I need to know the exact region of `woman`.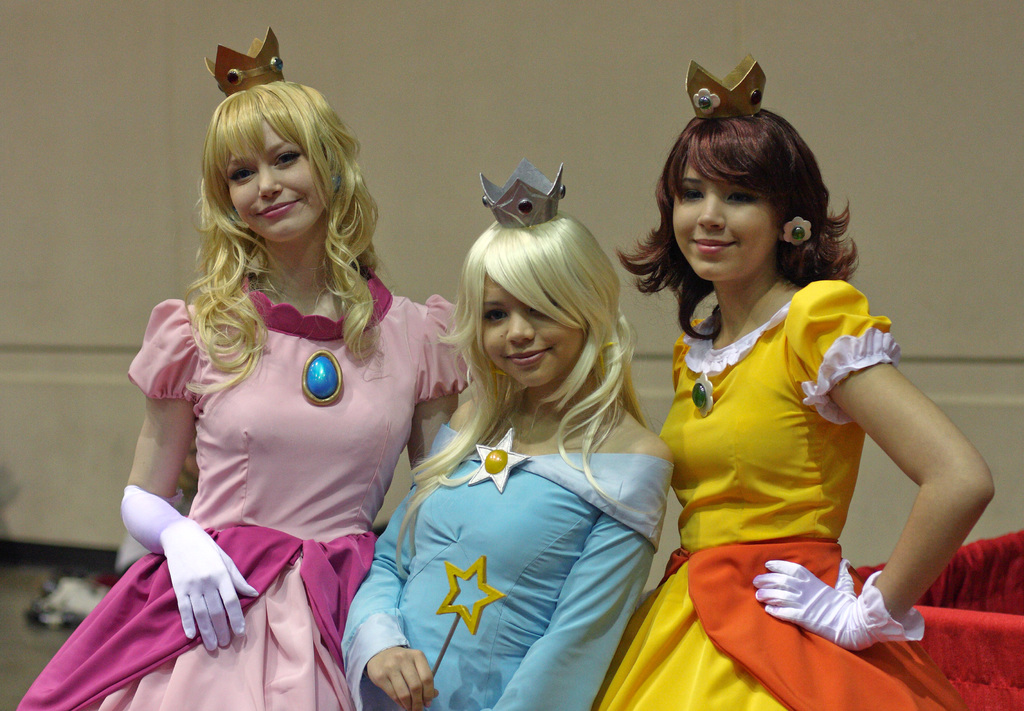
Region: 9 24 477 710.
